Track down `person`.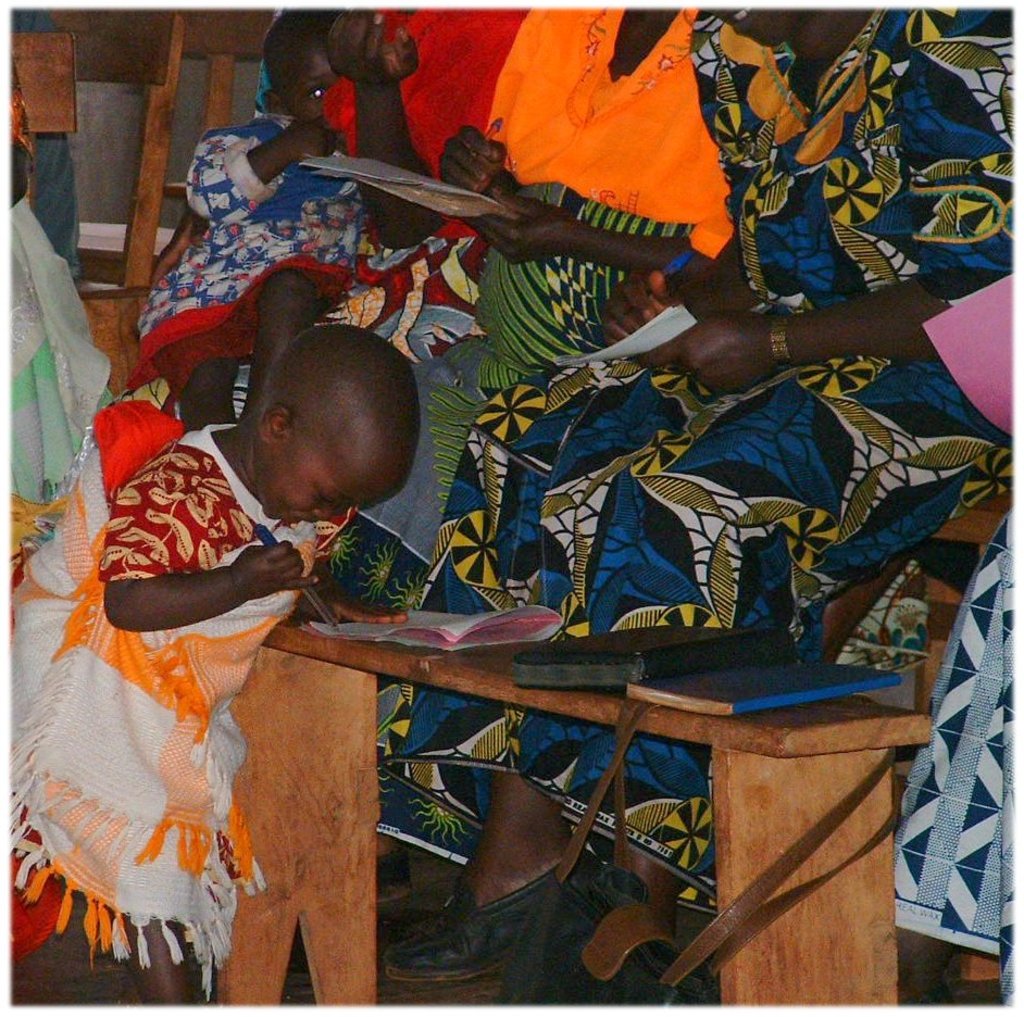
Tracked to [x1=48, y1=289, x2=434, y2=955].
